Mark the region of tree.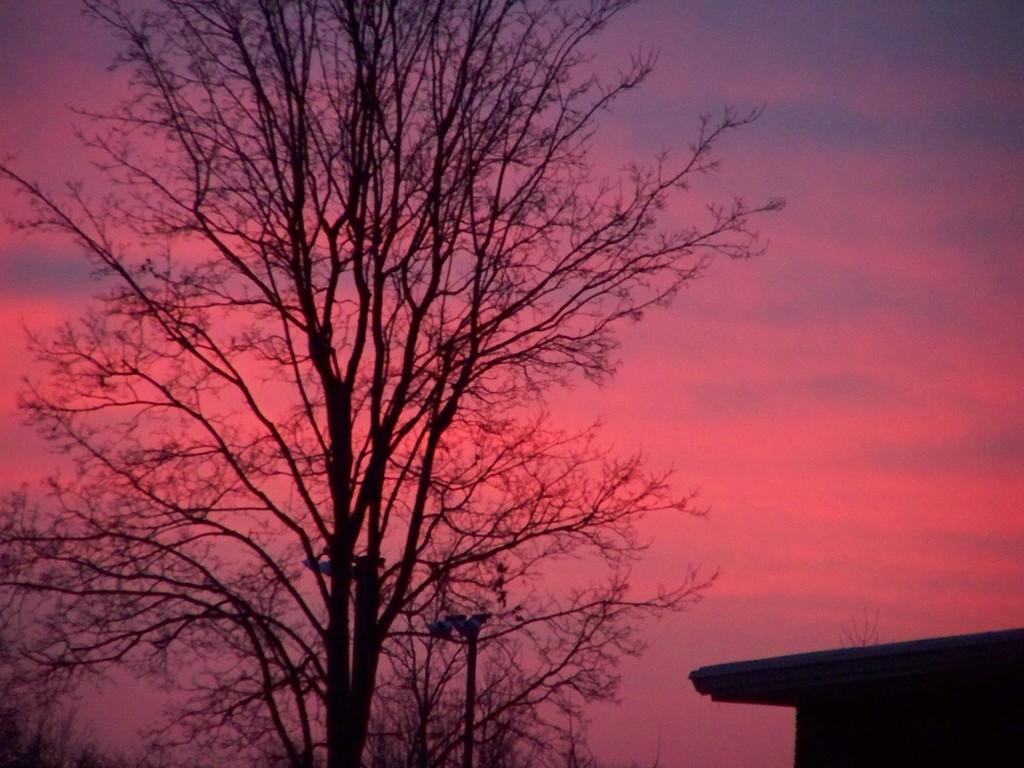
Region: 31,0,812,767.
